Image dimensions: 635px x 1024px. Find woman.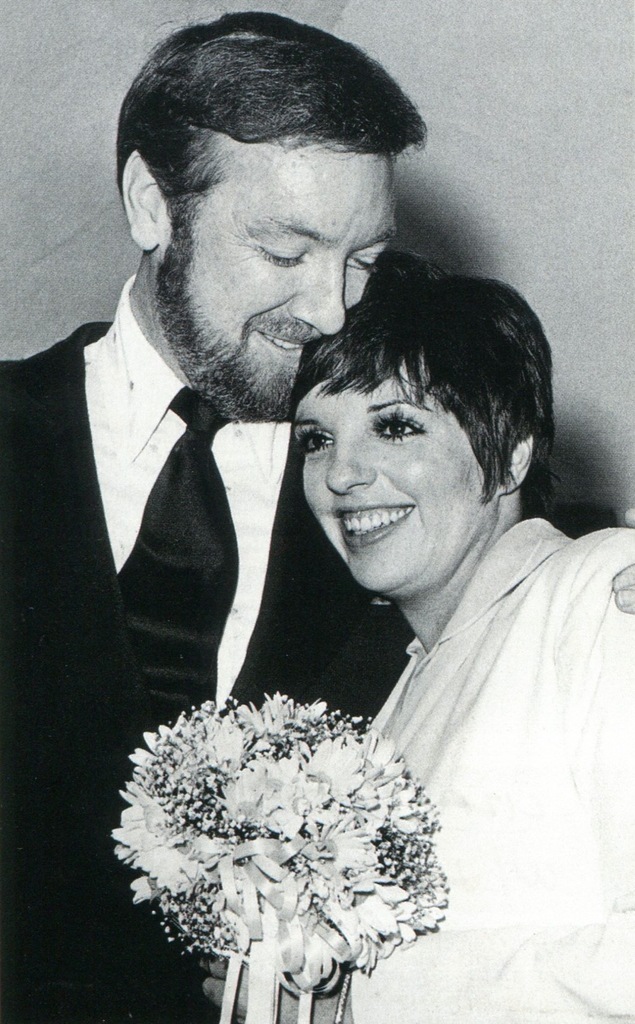
detection(203, 271, 634, 1023).
